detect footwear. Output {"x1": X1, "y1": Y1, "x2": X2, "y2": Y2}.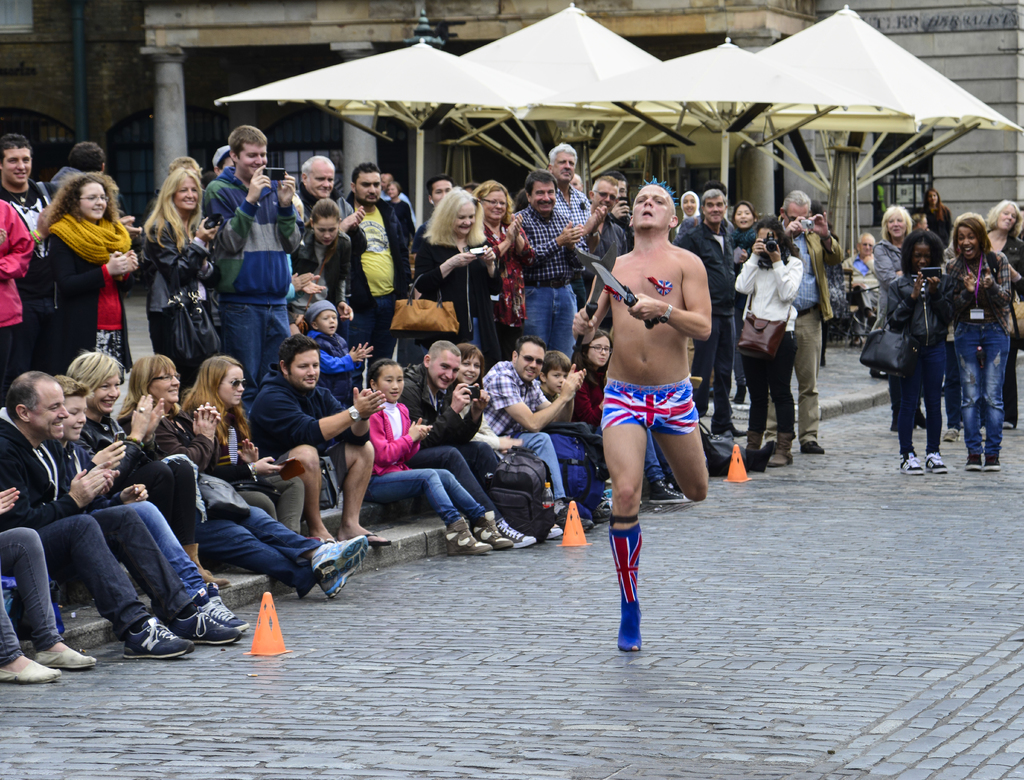
{"x1": 927, "y1": 452, "x2": 948, "y2": 474}.
